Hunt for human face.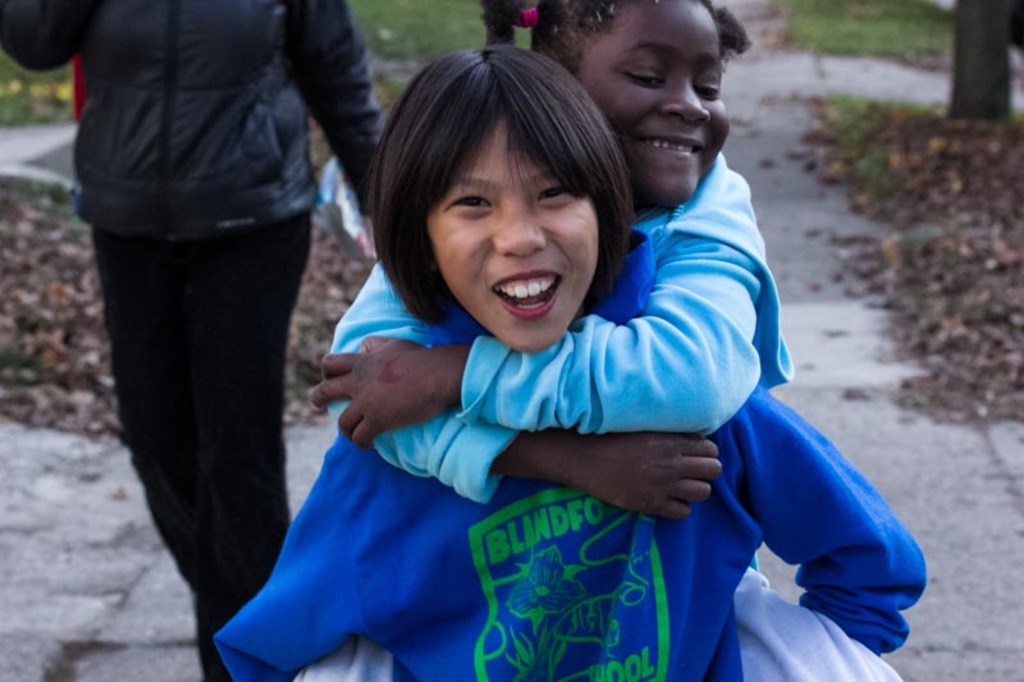
Hunted down at <bbox>577, 0, 733, 197</bbox>.
